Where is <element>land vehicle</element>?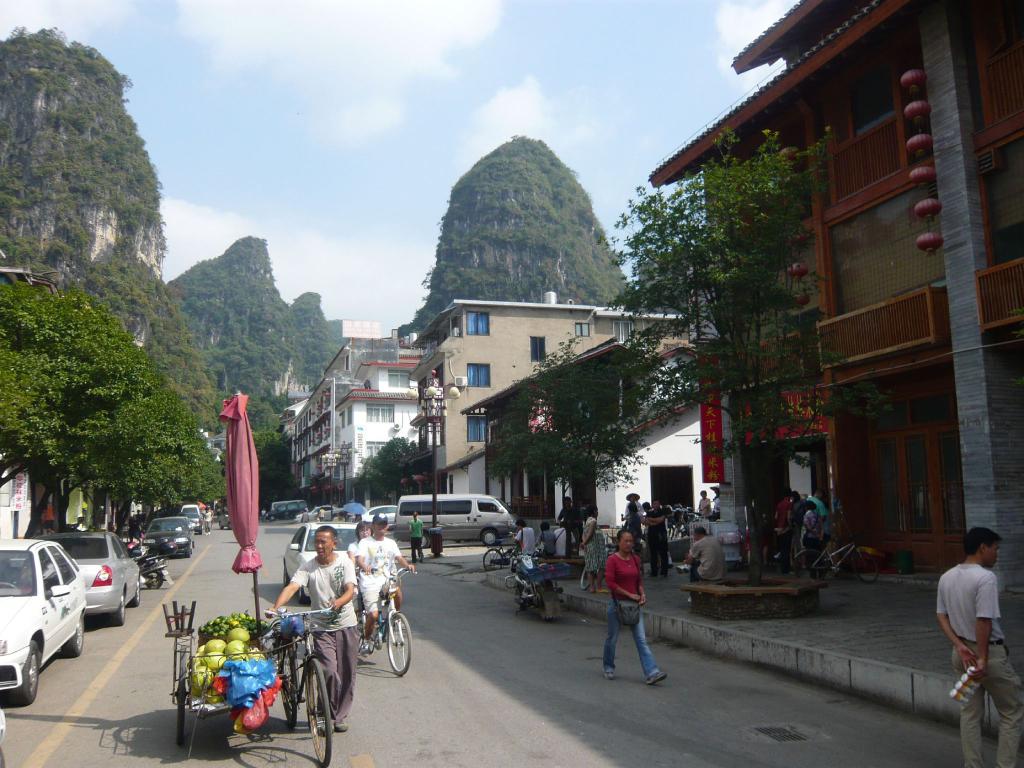
262/500/310/524.
